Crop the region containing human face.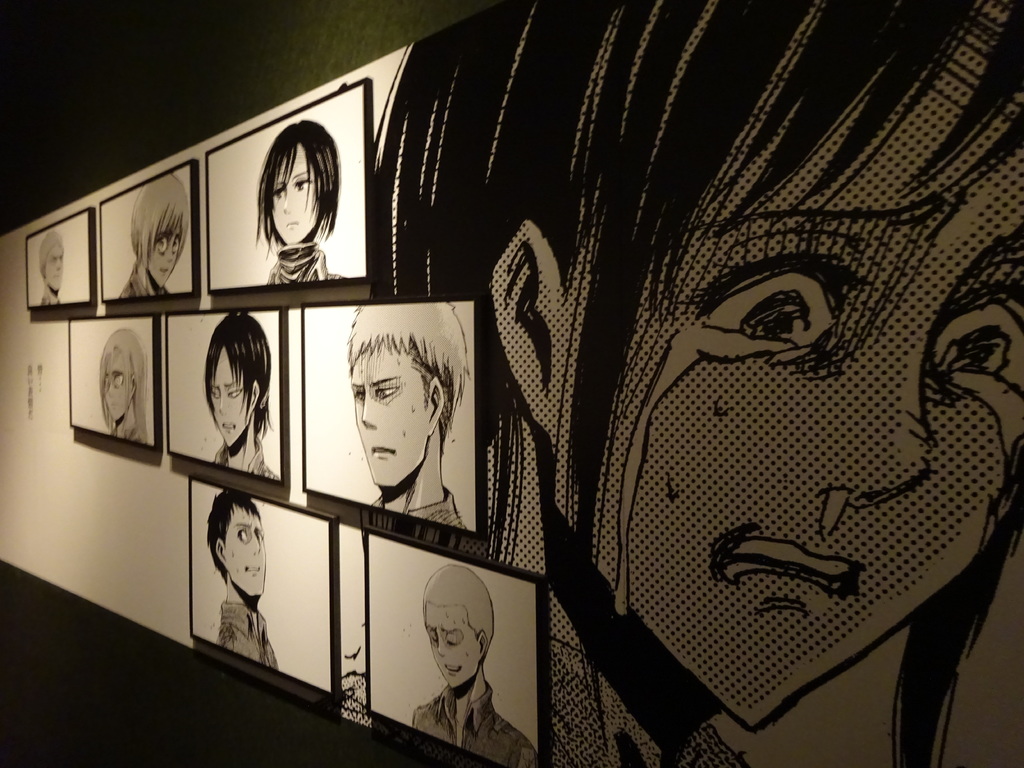
Crop region: Rect(145, 223, 182, 287).
